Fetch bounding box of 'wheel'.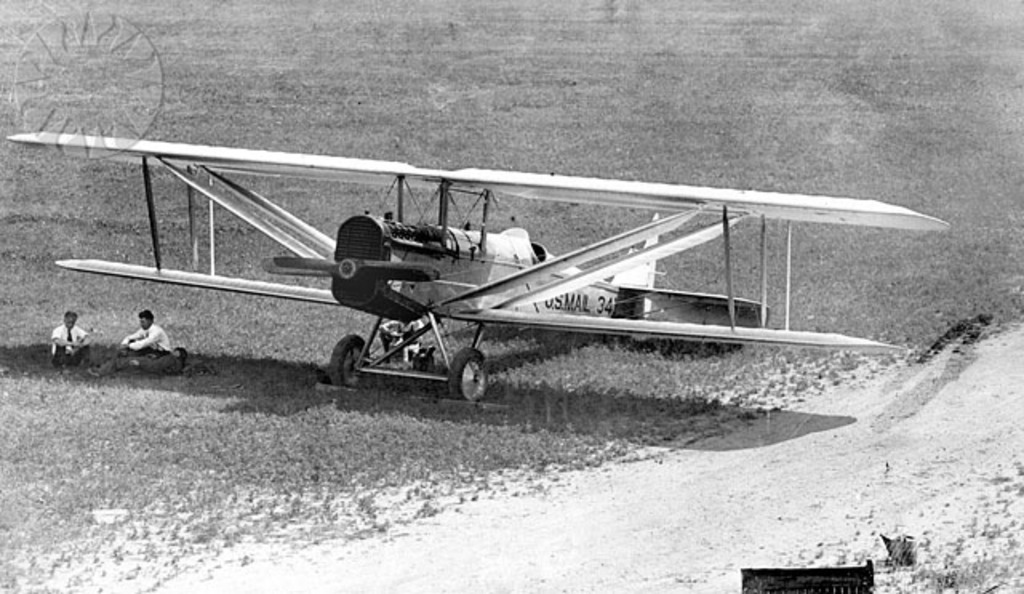
Bbox: (446, 335, 494, 400).
